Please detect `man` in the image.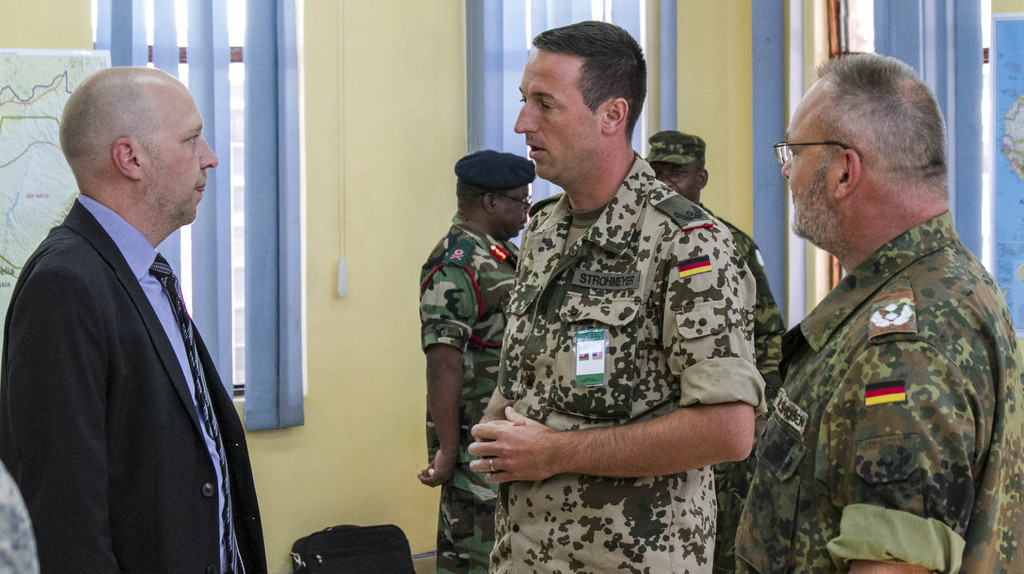
[left=428, top=136, right=513, bottom=573].
